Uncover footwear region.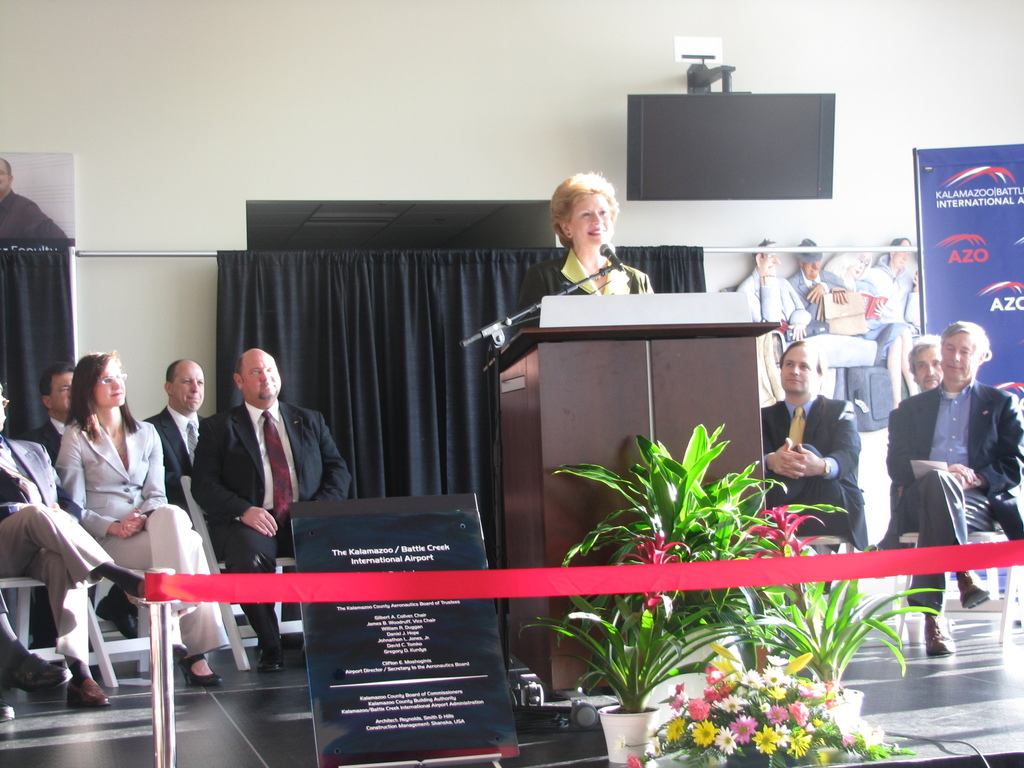
Uncovered: [175, 651, 223, 684].
